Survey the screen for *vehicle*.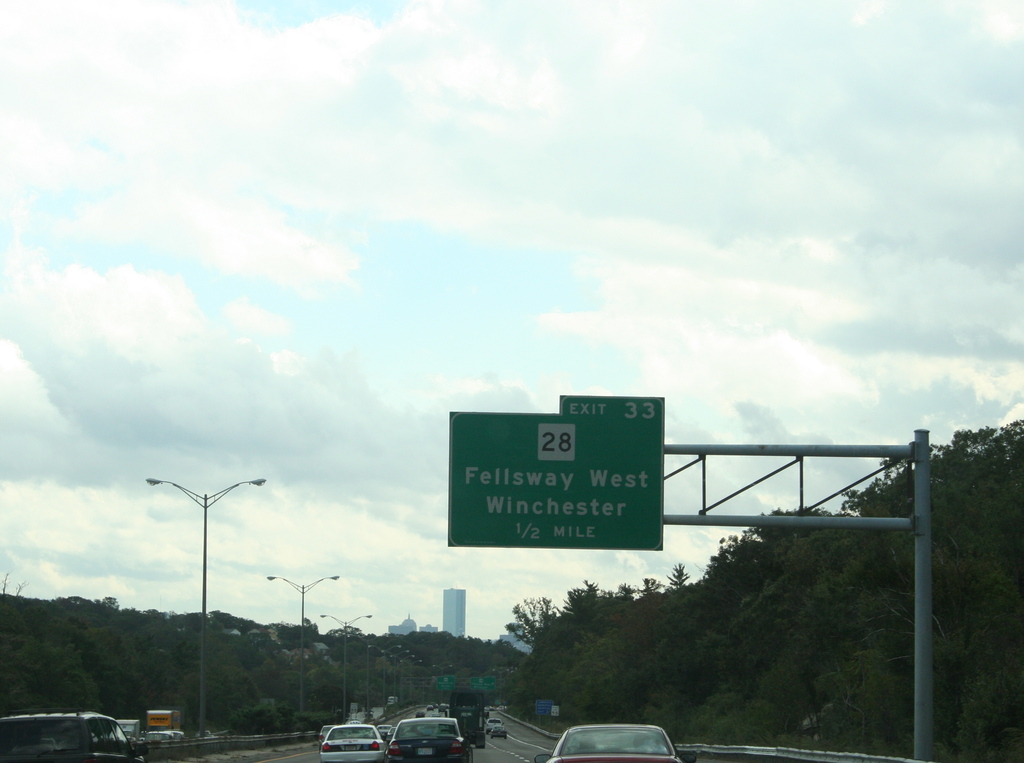
Survey found: left=367, top=723, right=388, bottom=736.
